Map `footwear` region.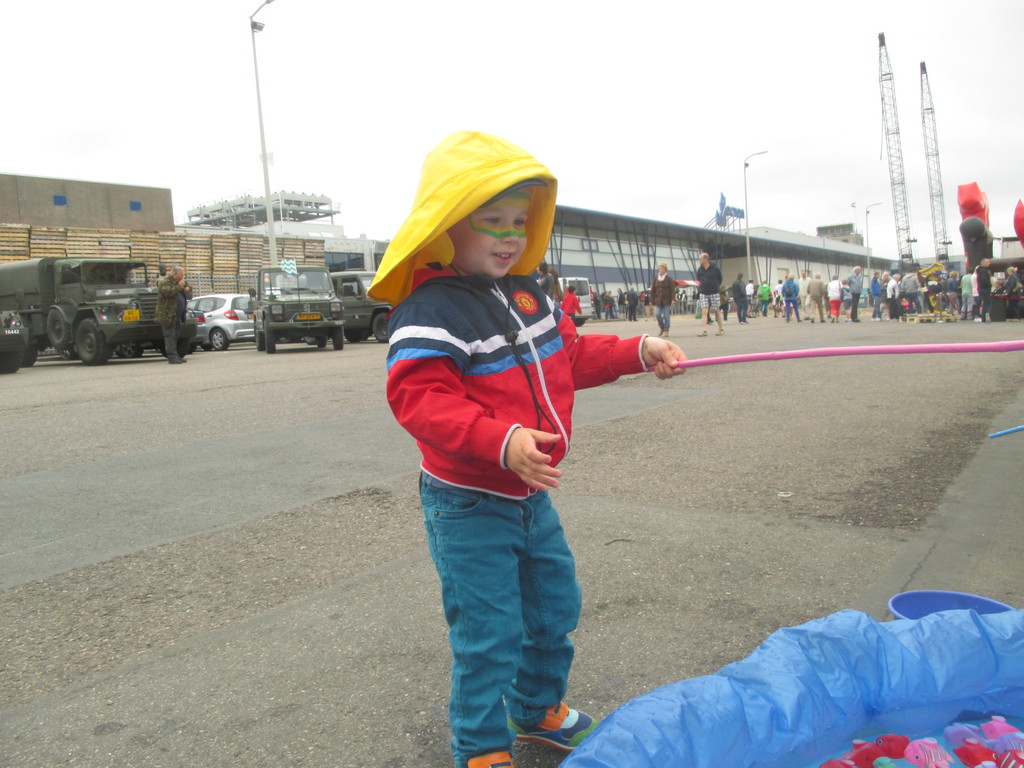
Mapped to x1=842 y1=317 x2=844 y2=321.
